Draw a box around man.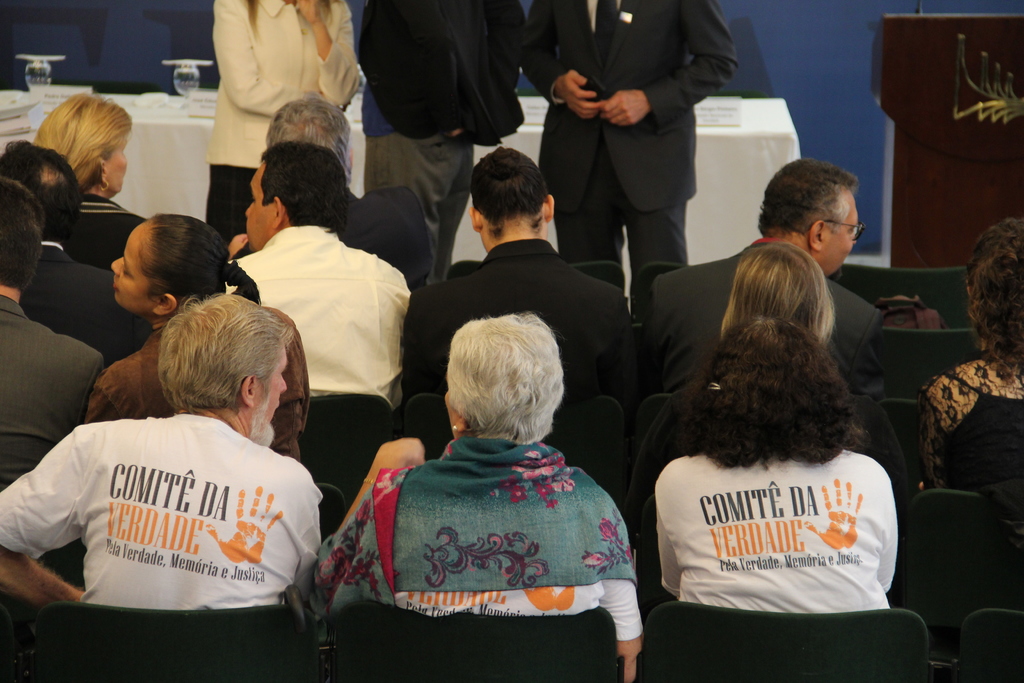
pyautogui.locateOnScreen(360, 0, 524, 278).
